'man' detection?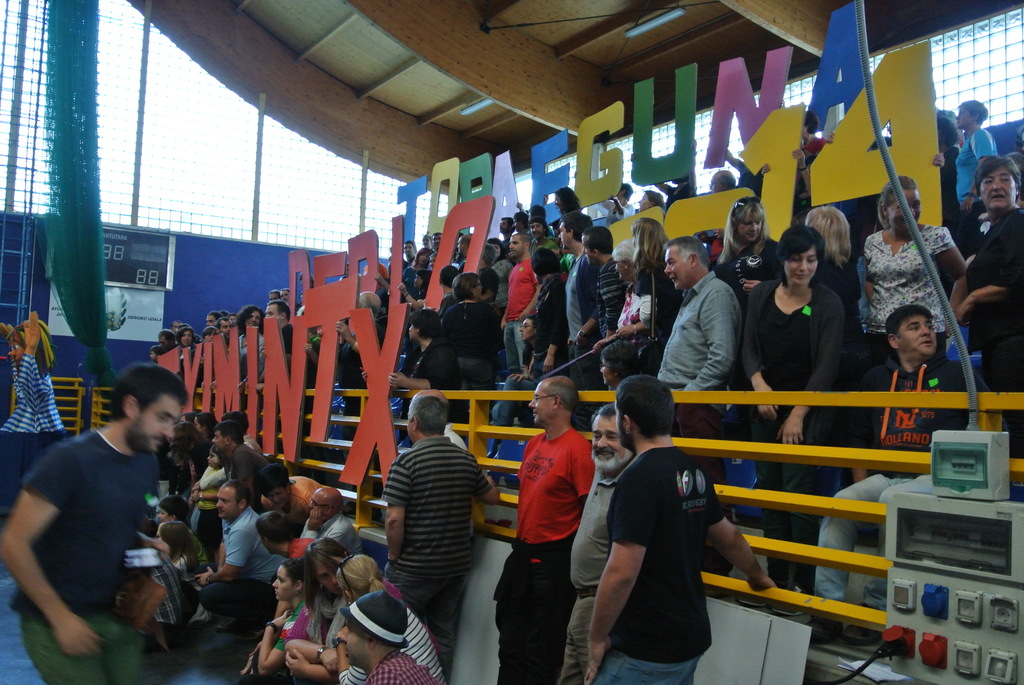
rect(223, 408, 263, 458)
